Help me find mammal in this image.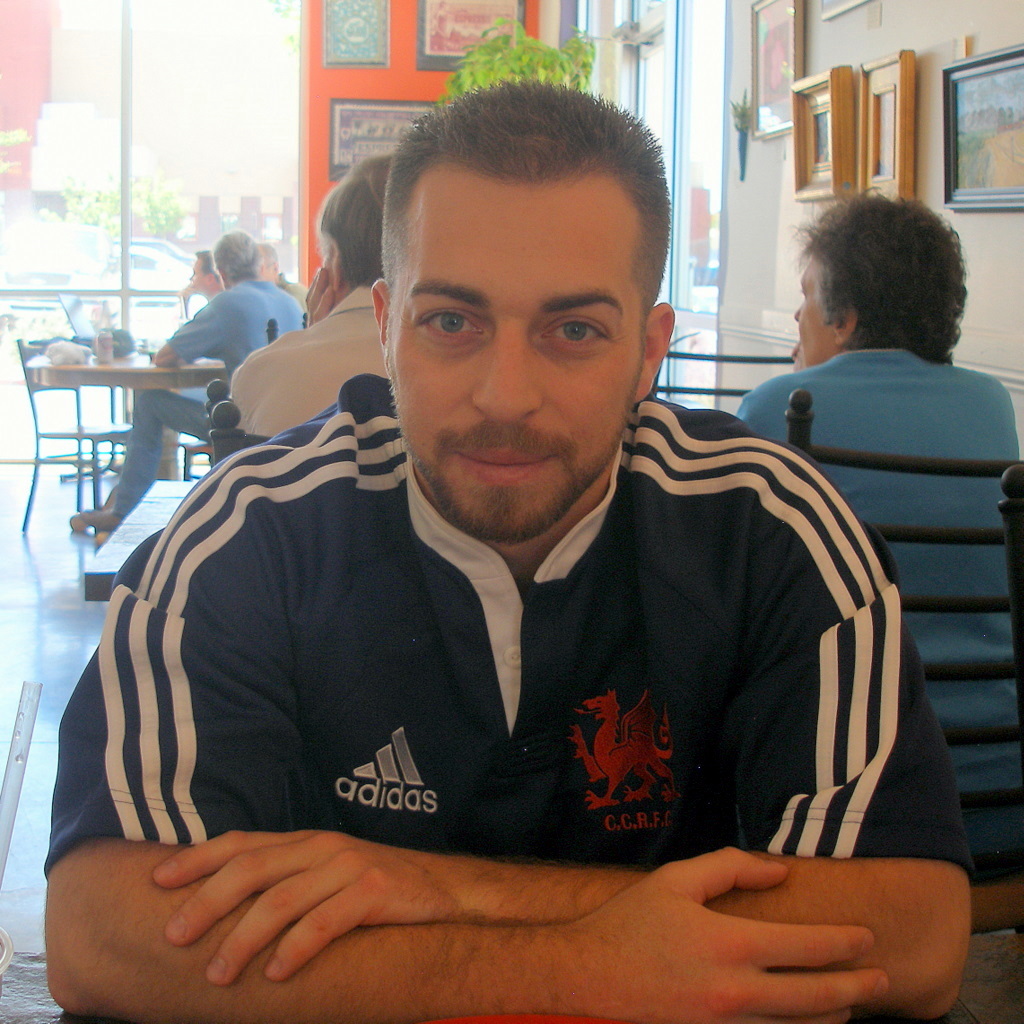
Found it: region(63, 225, 308, 533).
